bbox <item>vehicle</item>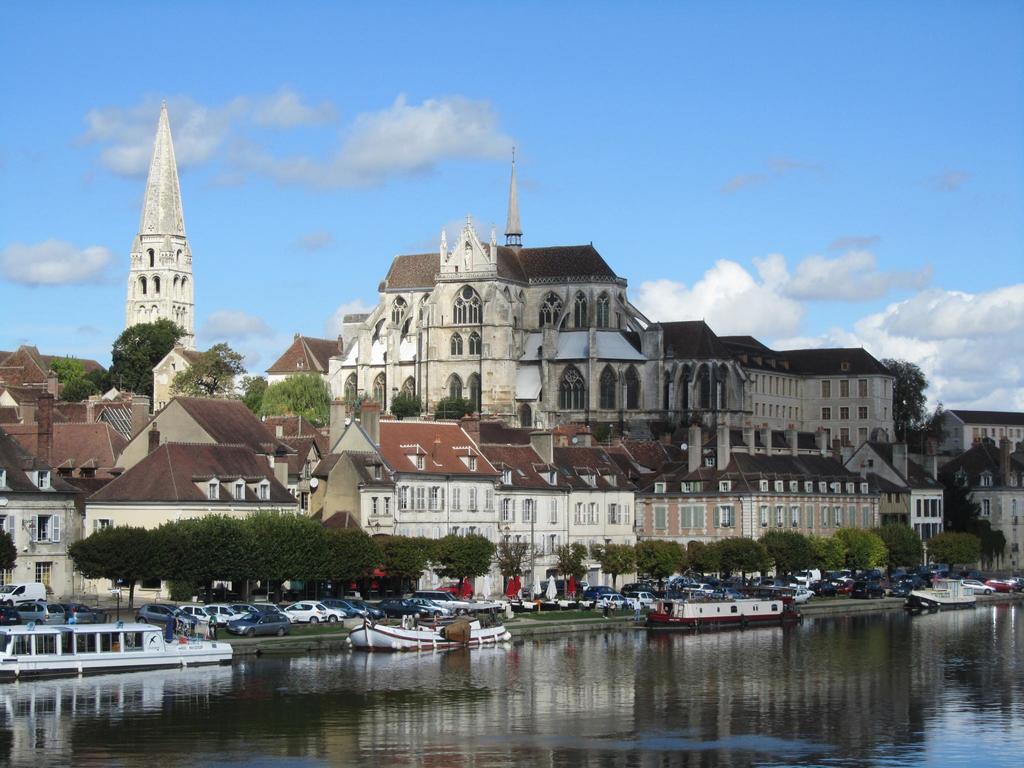
[left=957, top=575, right=993, bottom=596]
